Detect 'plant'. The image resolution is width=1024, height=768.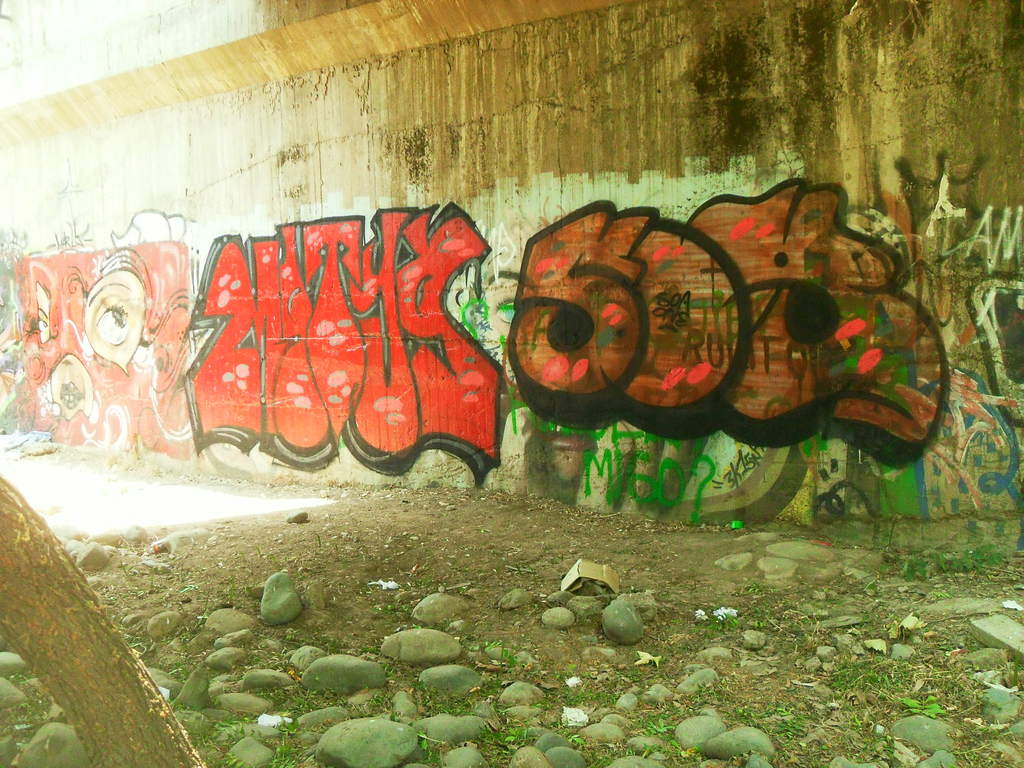
box(639, 742, 701, 767).
